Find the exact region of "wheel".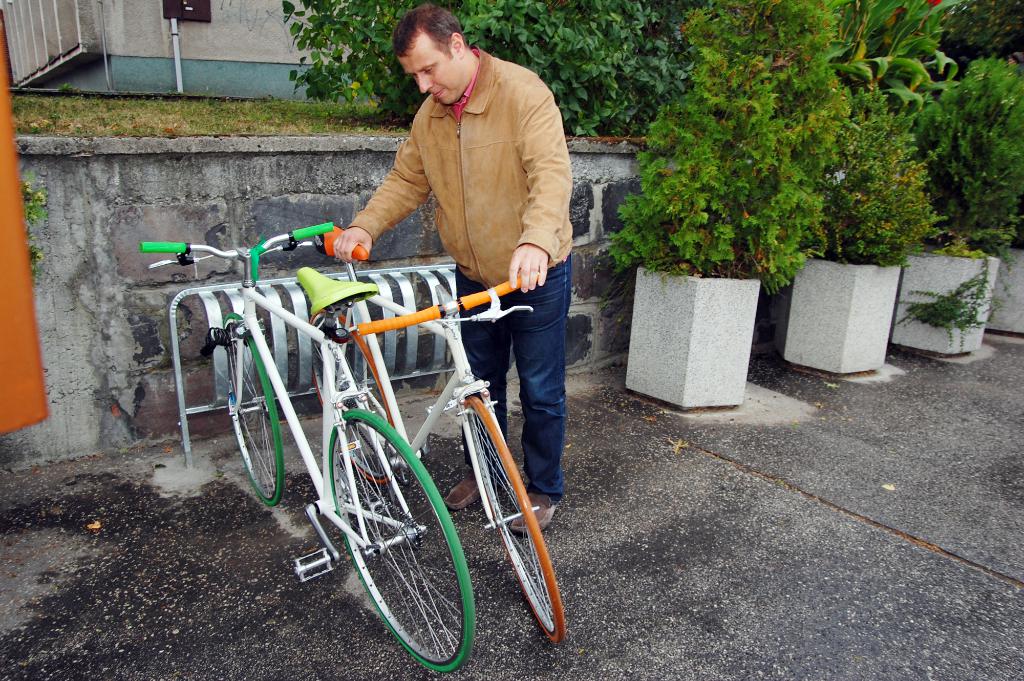
Exact region: (x1=467, y1=396, x2=561, y2=639).
